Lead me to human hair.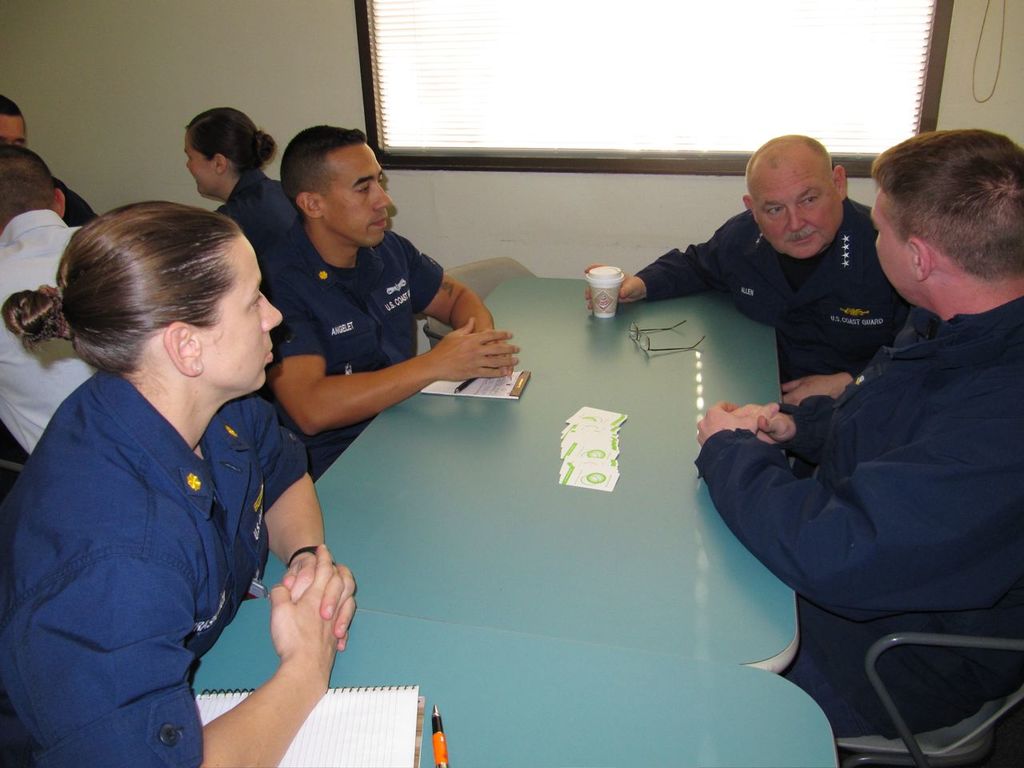
Lead to 0,91,25,117.
